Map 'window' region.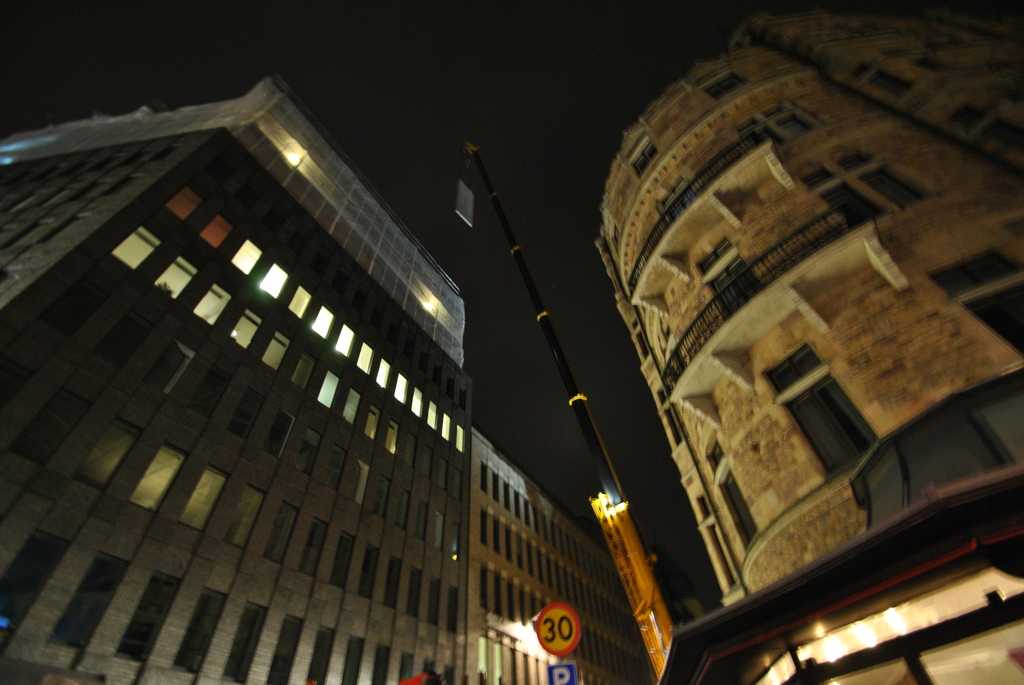
Mapped to BBox(230, 305, 264, 342).
